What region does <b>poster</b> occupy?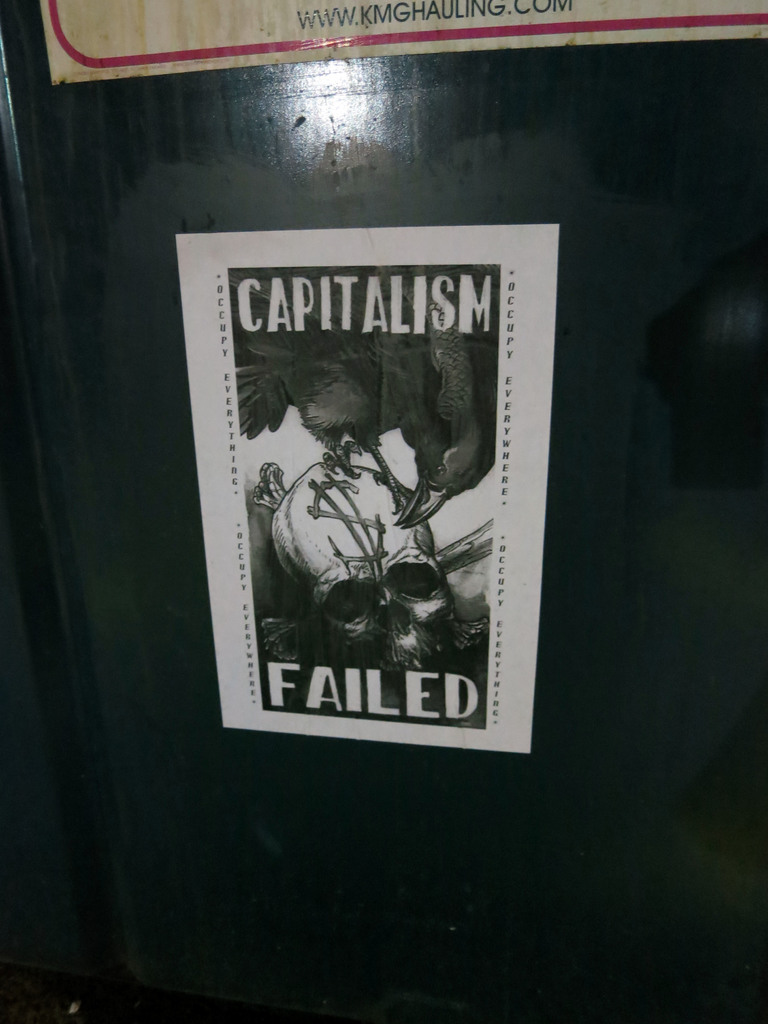
(170,225,563,751).
